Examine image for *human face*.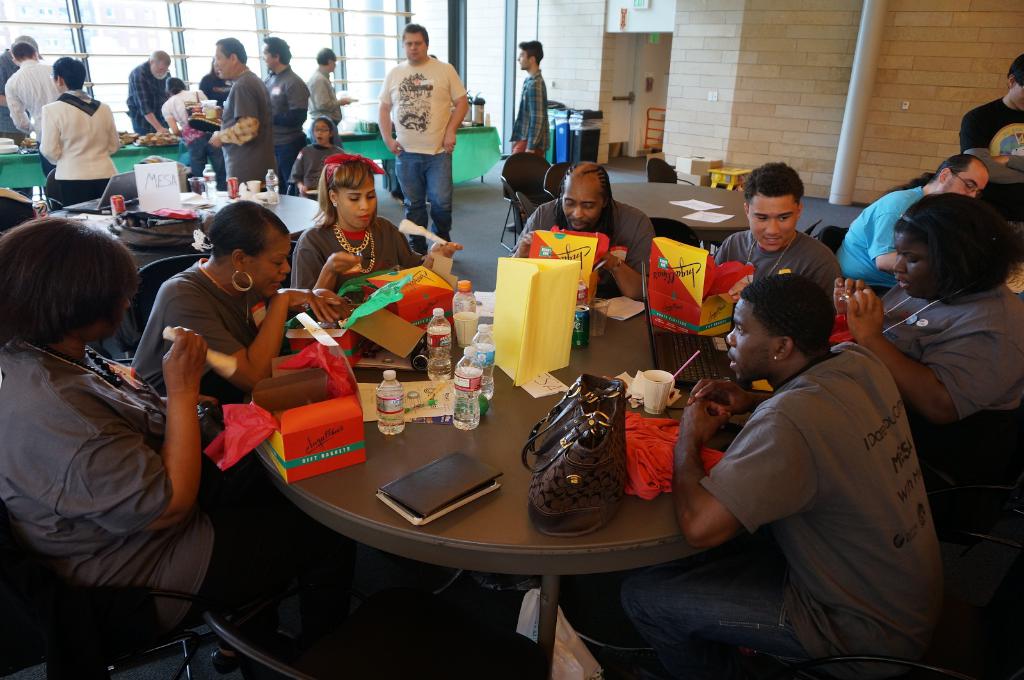
Examination result: [748,197,796,252].
